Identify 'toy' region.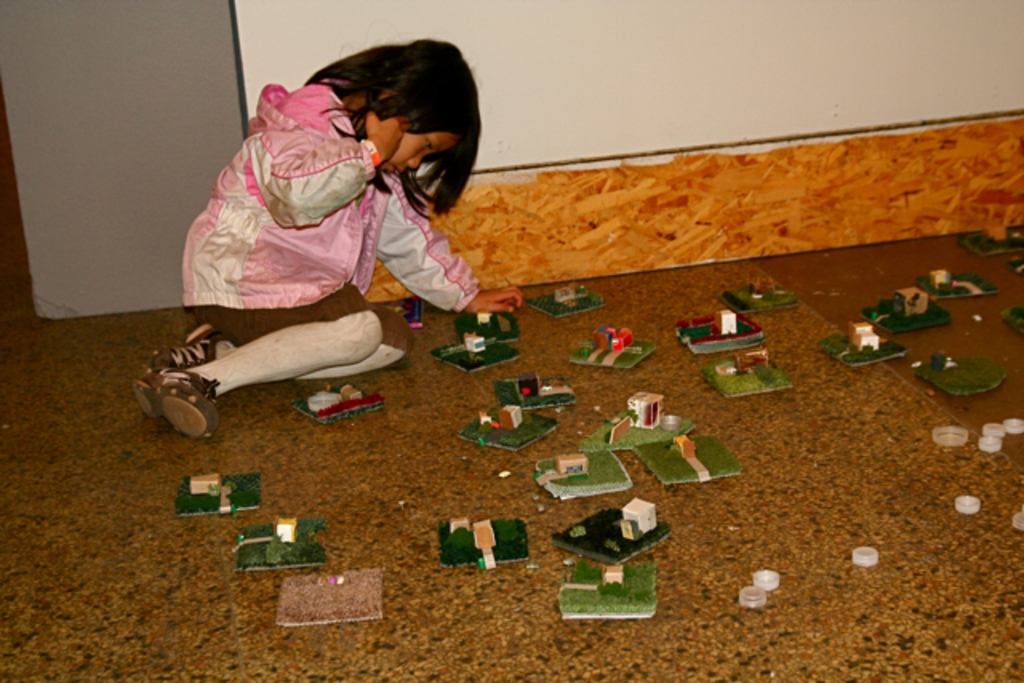
Region: x1=870 y1=290 x2=952 y2=331.
